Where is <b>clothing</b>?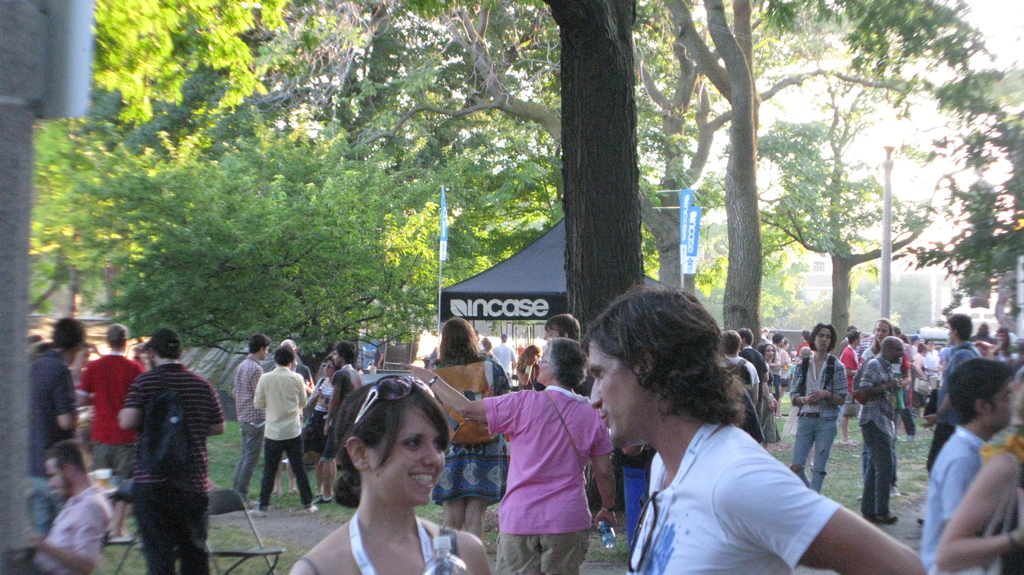
select_region(77, 347, 151, 489).
